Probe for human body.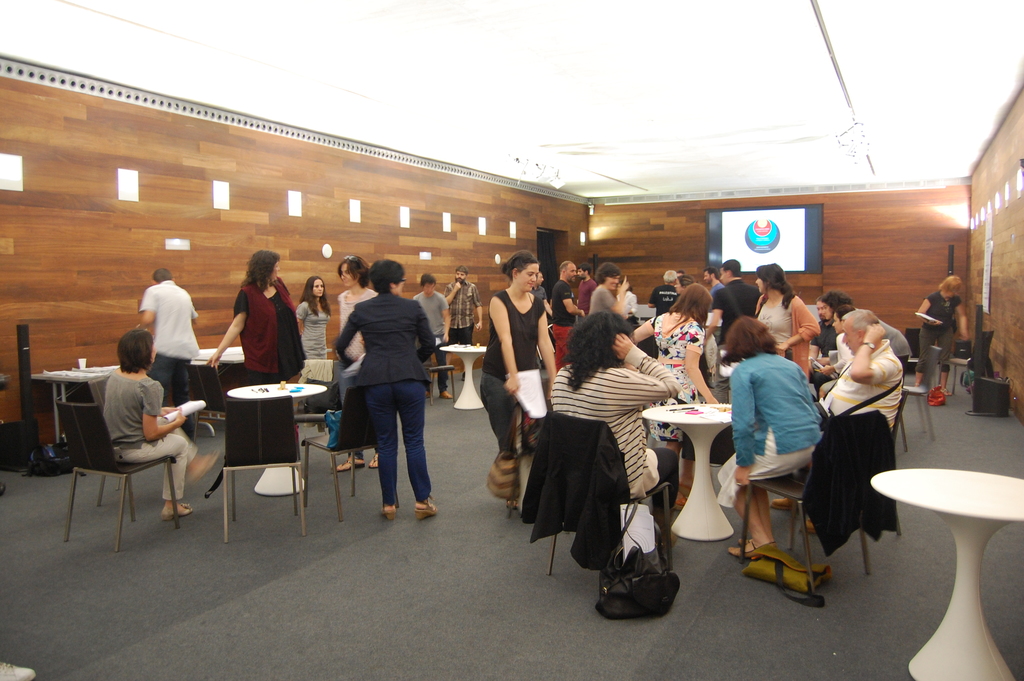
Probe result: <box>576,277,596,320</box>.
